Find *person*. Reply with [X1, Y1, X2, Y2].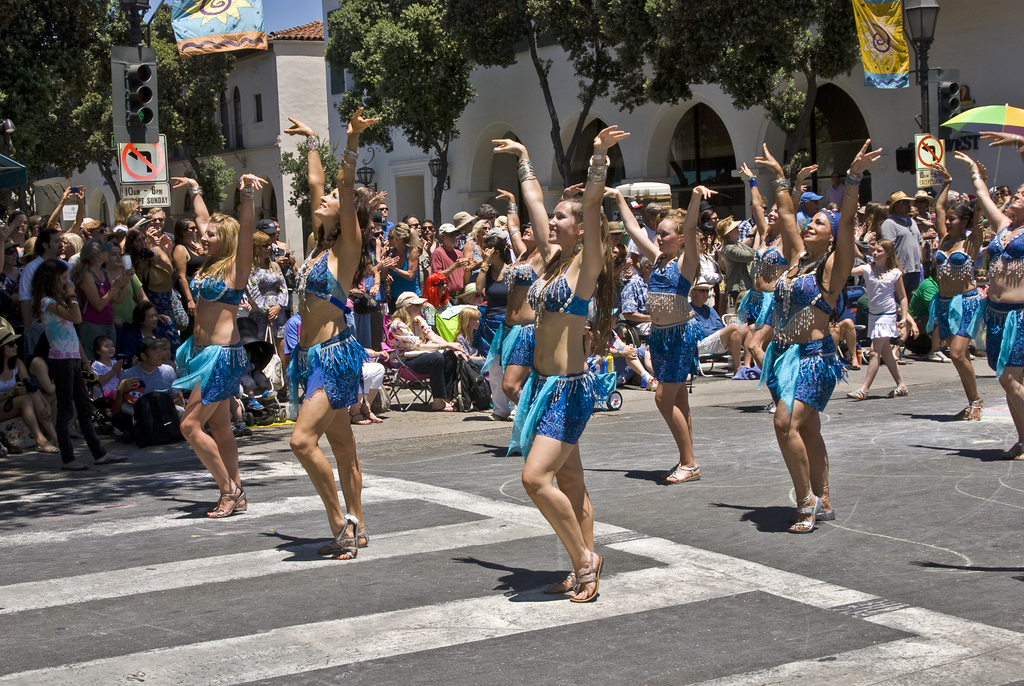
[504, 124, 627, 601].
